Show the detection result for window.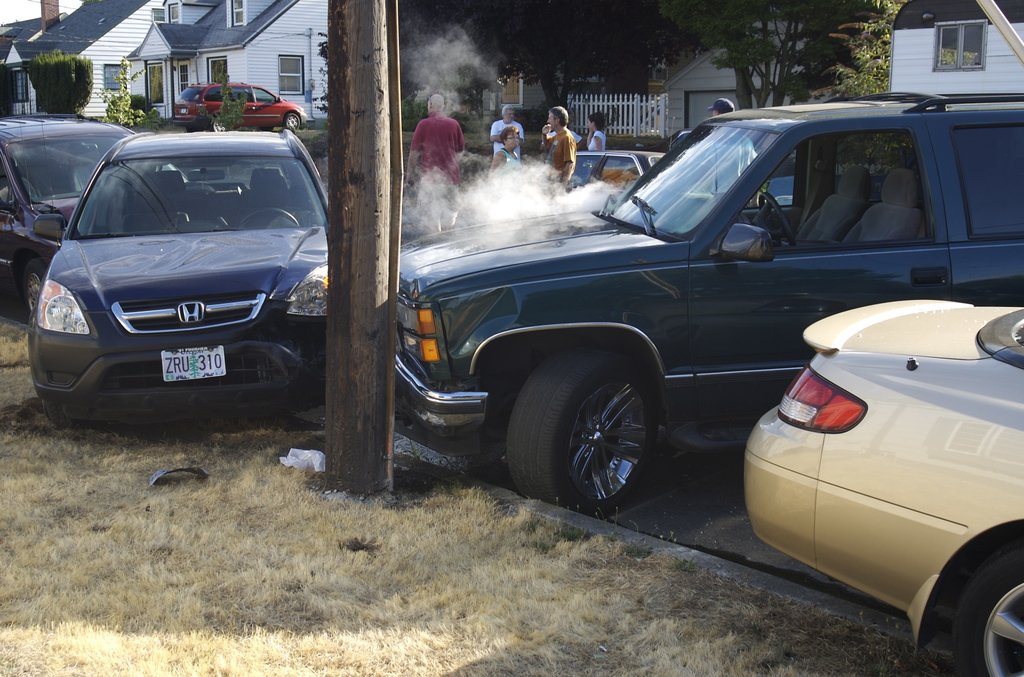
detection(601, 154, 639, 174).
